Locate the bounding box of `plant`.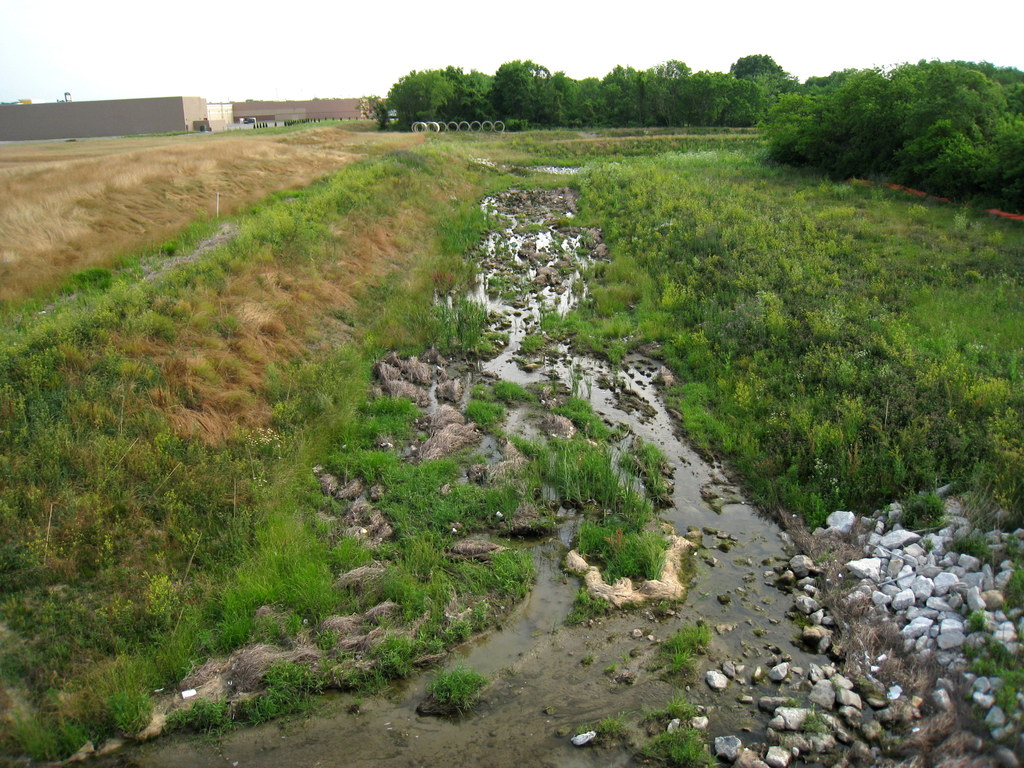
Bounding box: box(525, 223, 544, 233).
